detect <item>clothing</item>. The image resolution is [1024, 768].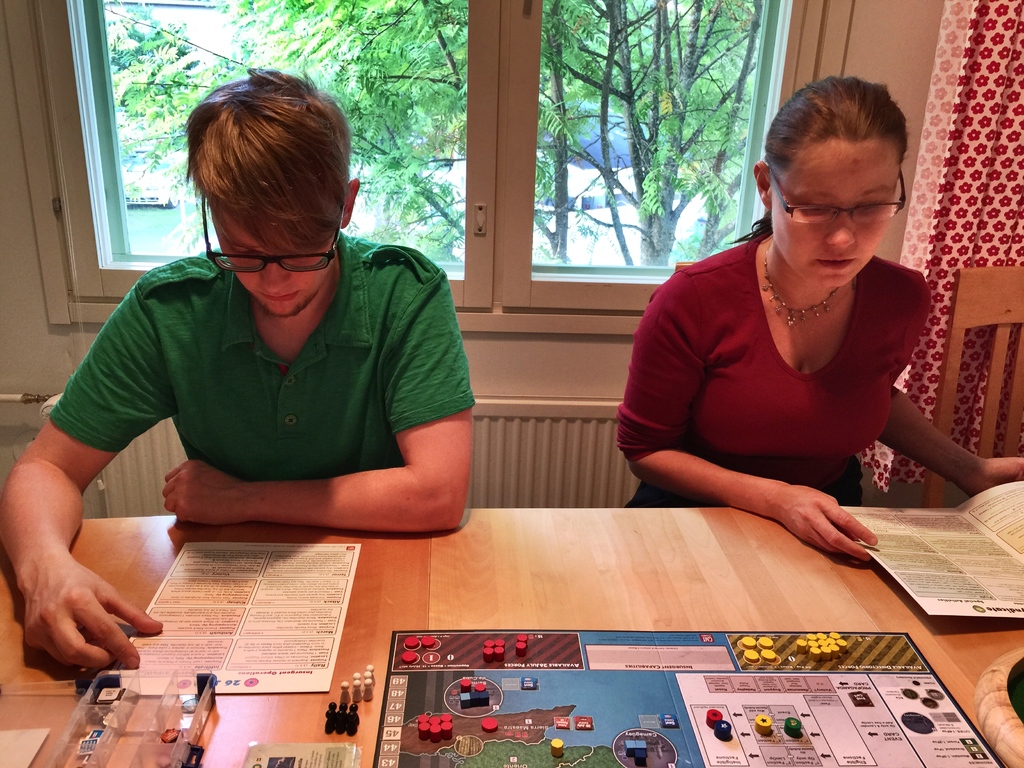
select_region(48, 239, 476, 479).
